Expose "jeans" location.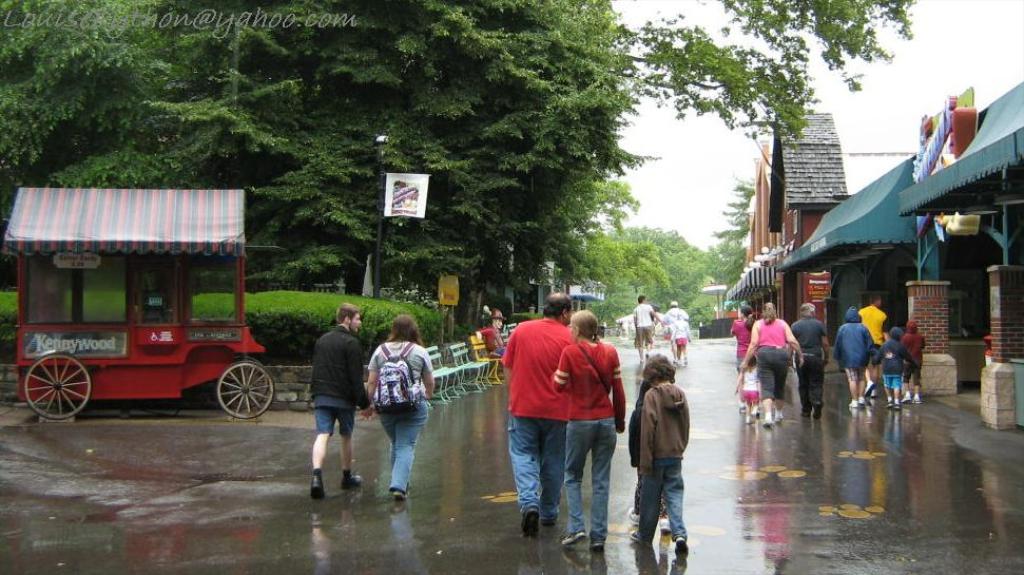
Exposed at <box>309,404,360,438</box>.
